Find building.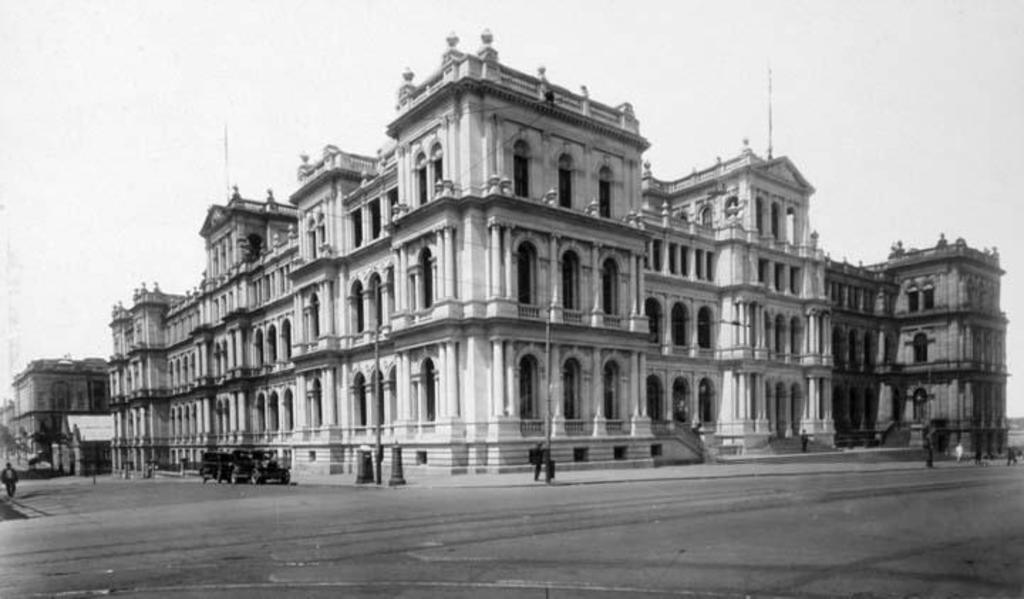
l=0, t=407, r=17, b=475.
